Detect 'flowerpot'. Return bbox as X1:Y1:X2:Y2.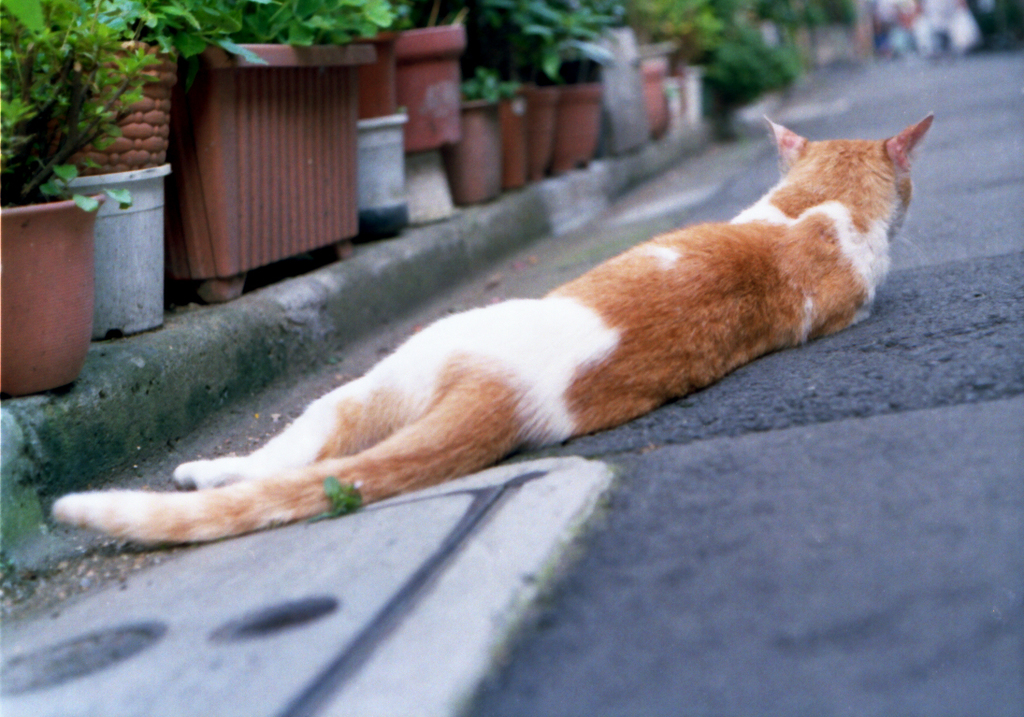
487:91:530:194.
